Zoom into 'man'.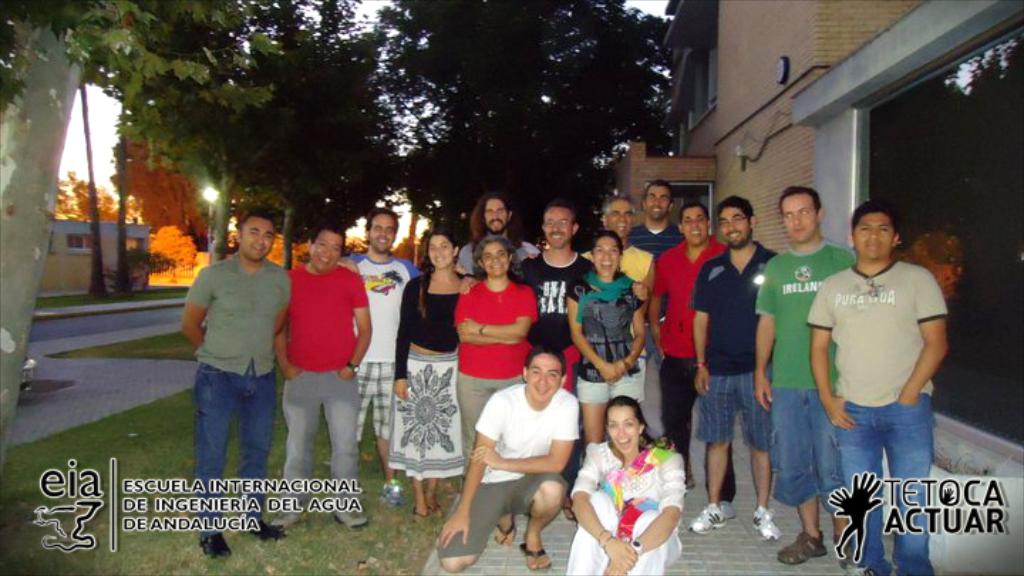
Zoom target: <region>438, 334, 587, 569</region>.
